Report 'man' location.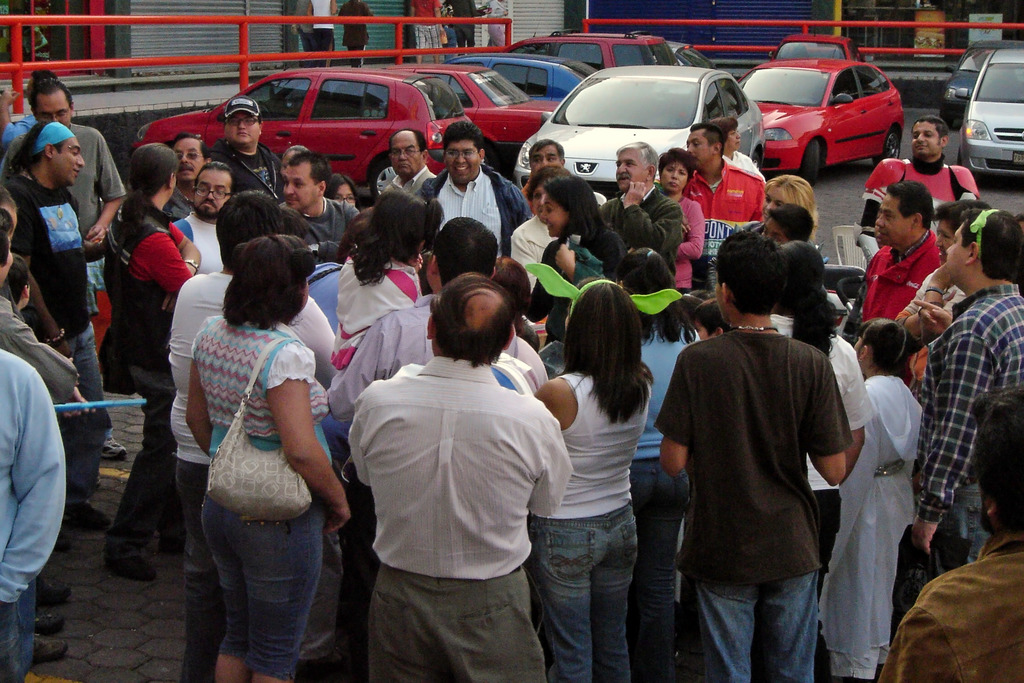
Report: {"x1": 344, "y1": 268, "x2": 573, "y2": 682}.
